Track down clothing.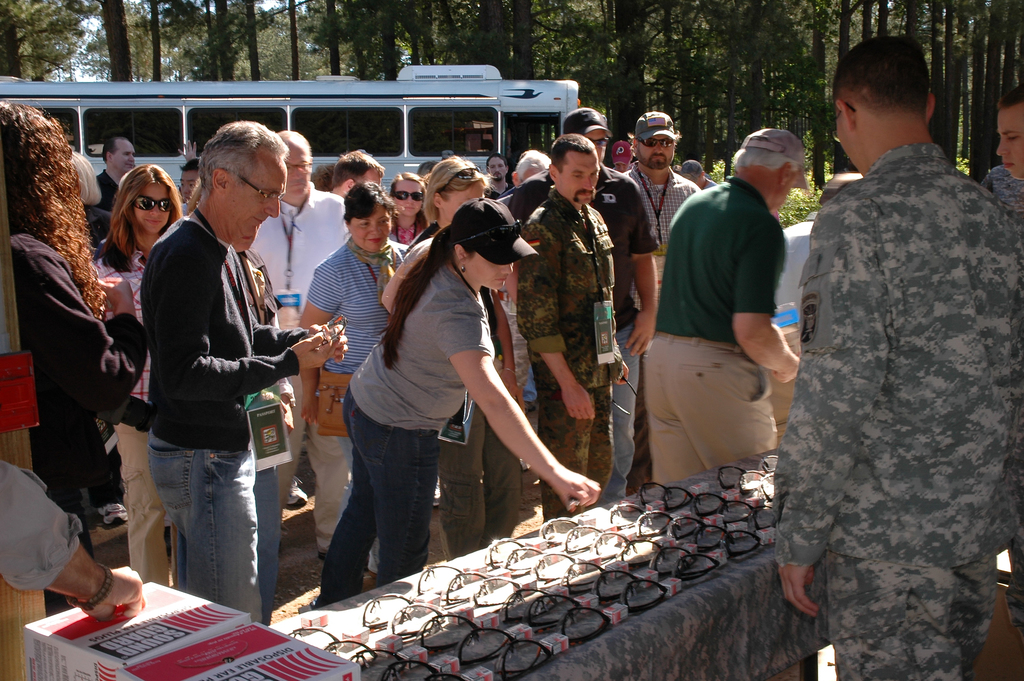
Tracked to (x1=14, y1=225, x2=149, y2=491).
